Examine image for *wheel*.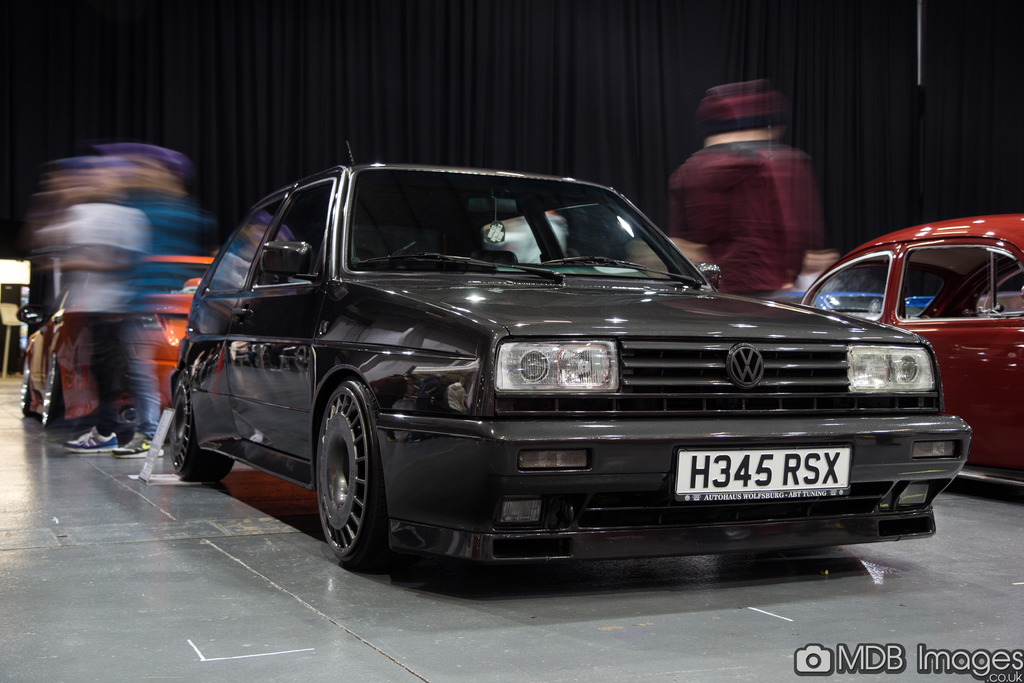
Examination result: box(164, 370, 233, 486).
